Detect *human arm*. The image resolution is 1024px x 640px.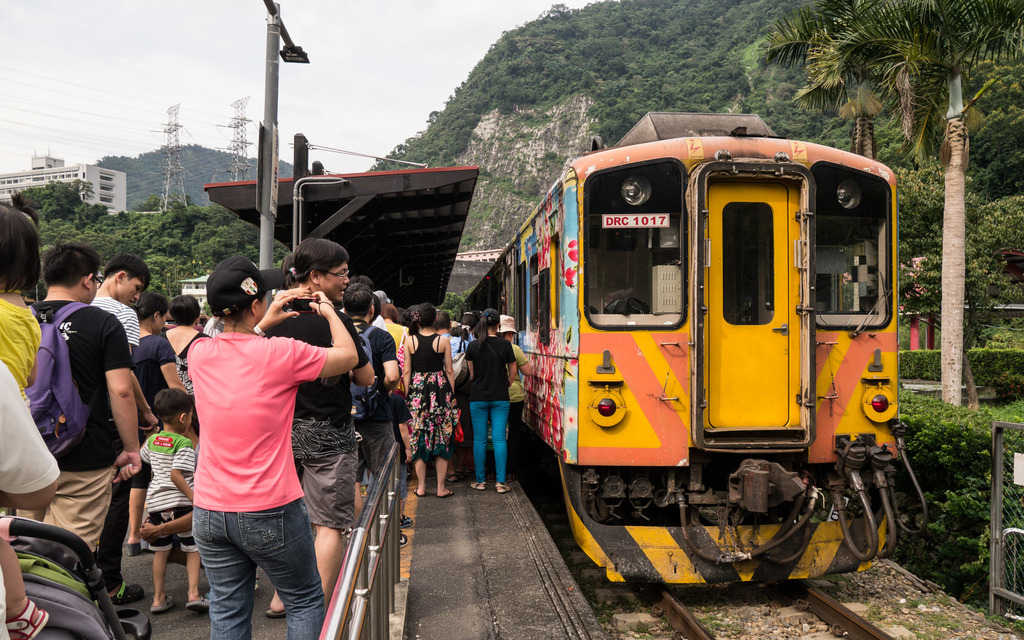
bbox(465, 339, 476, 377).
